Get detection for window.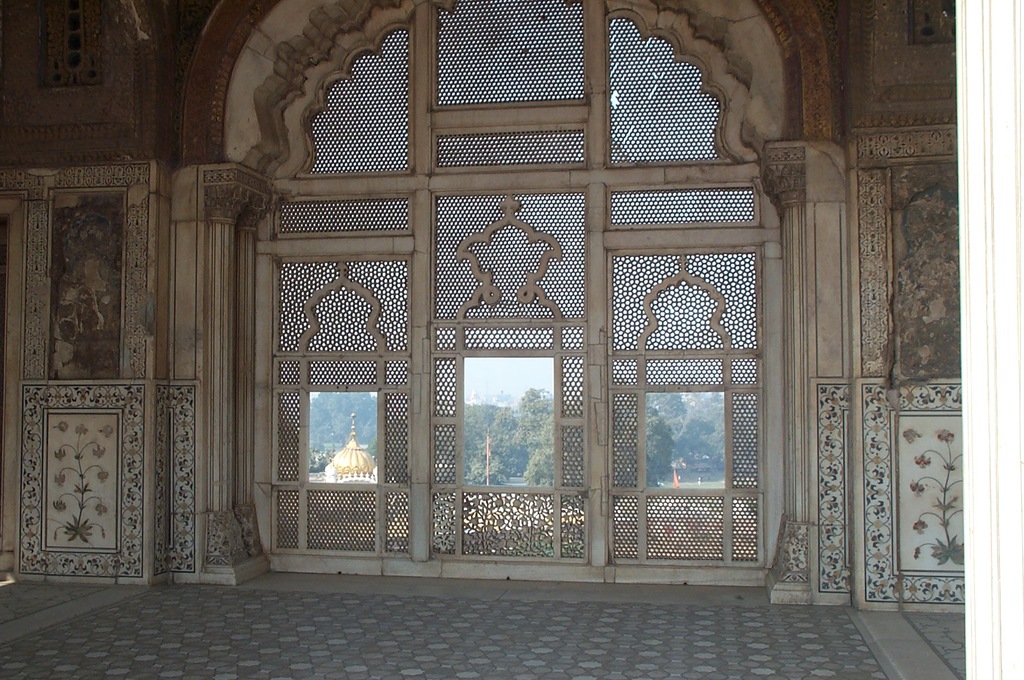
Detection: x1=303, y1=388, x2=382, y2=487.
